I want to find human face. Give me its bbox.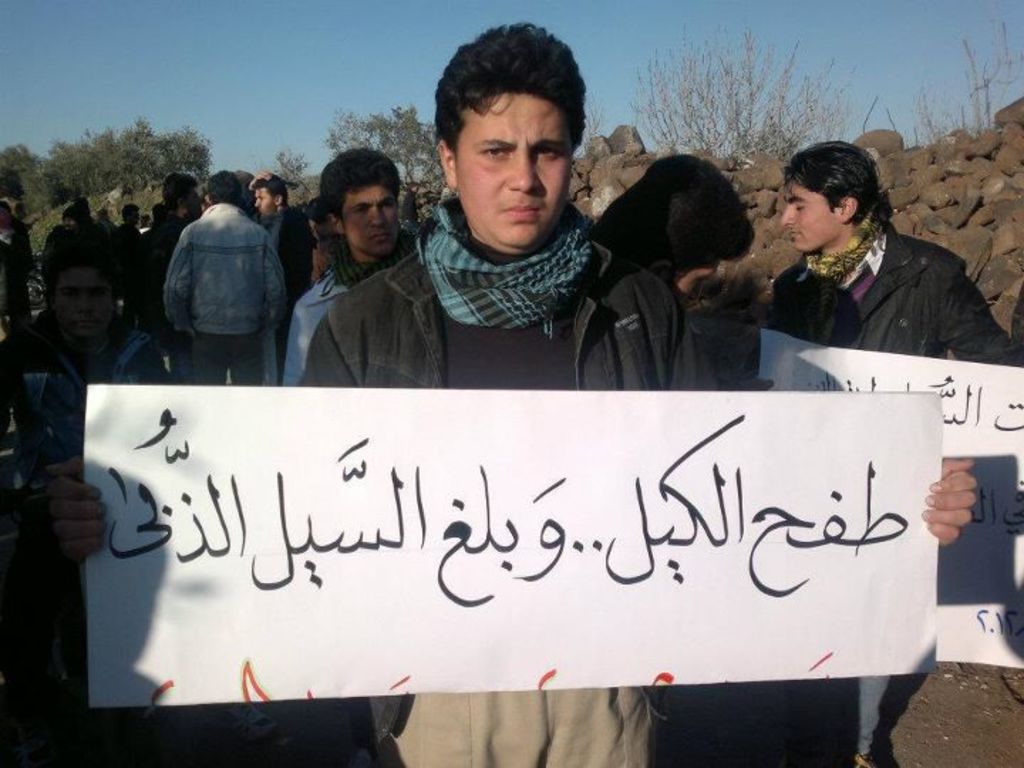
344,183,398,255.
